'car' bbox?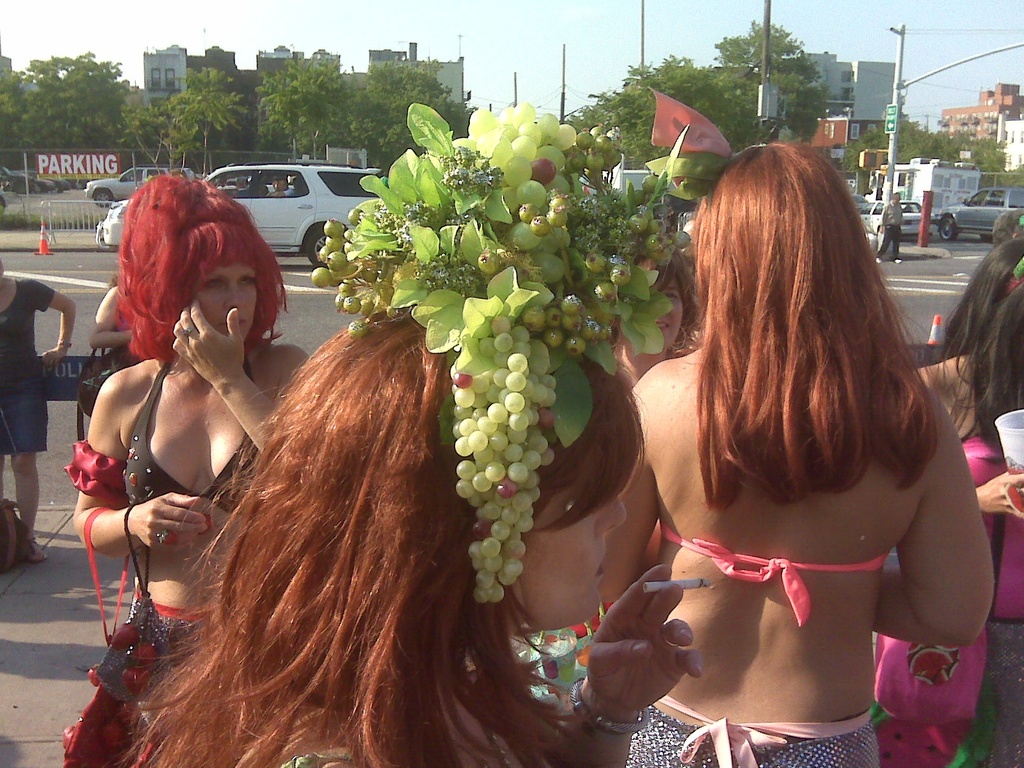
[left=941, top=188, right=1023, bottom=239]
